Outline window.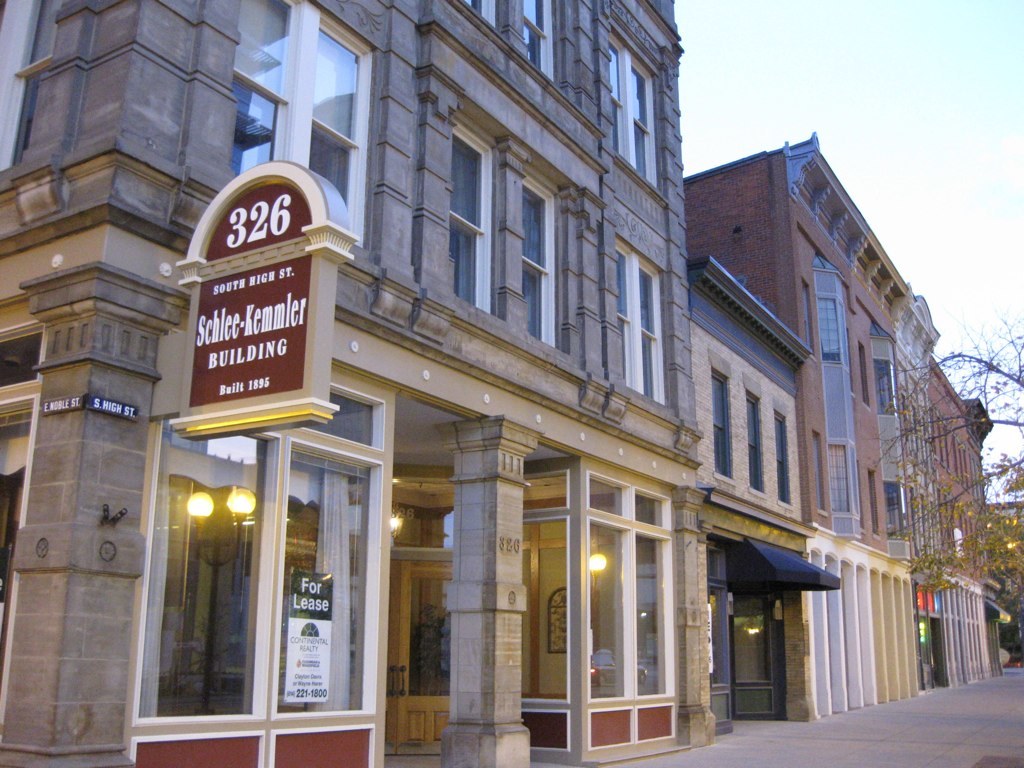
Outline: 465:0:499:22.
